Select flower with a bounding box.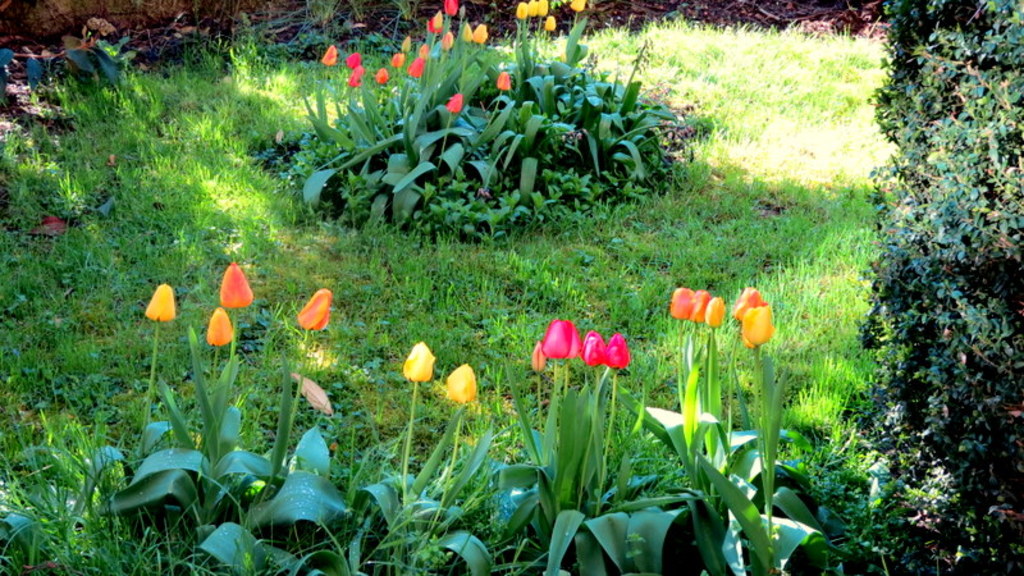
[343,51,360,70].
